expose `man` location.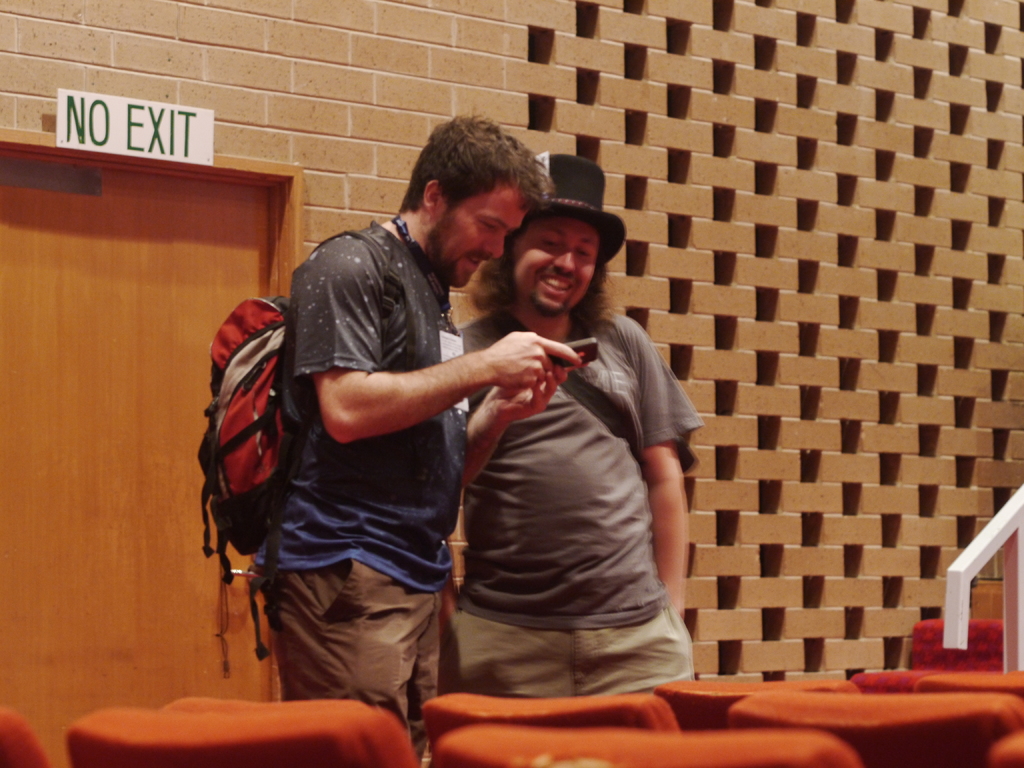
Exposed at crop(429, 159, 698, 699).
